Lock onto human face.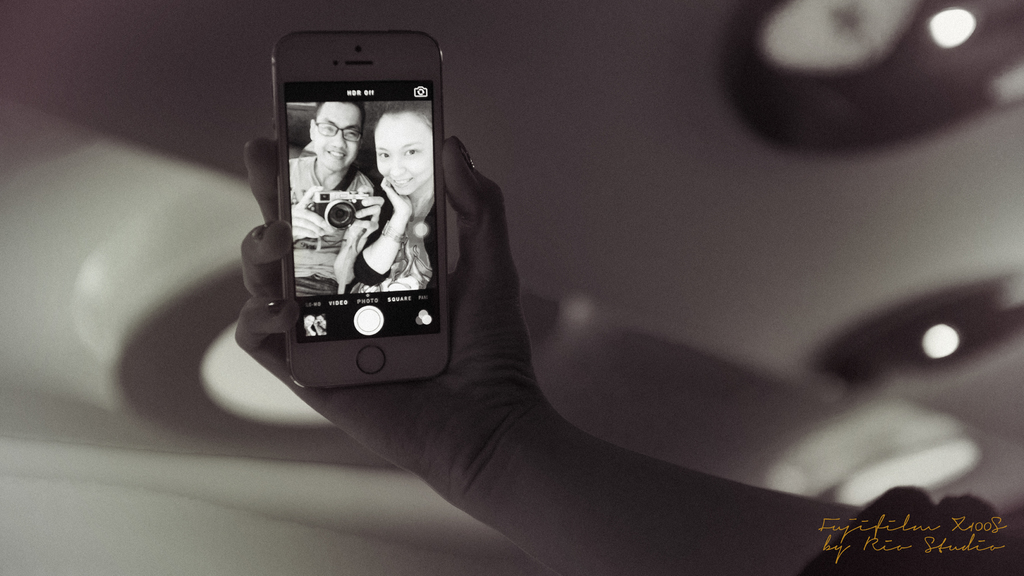
Locked: [376, 112, 435, 194].
